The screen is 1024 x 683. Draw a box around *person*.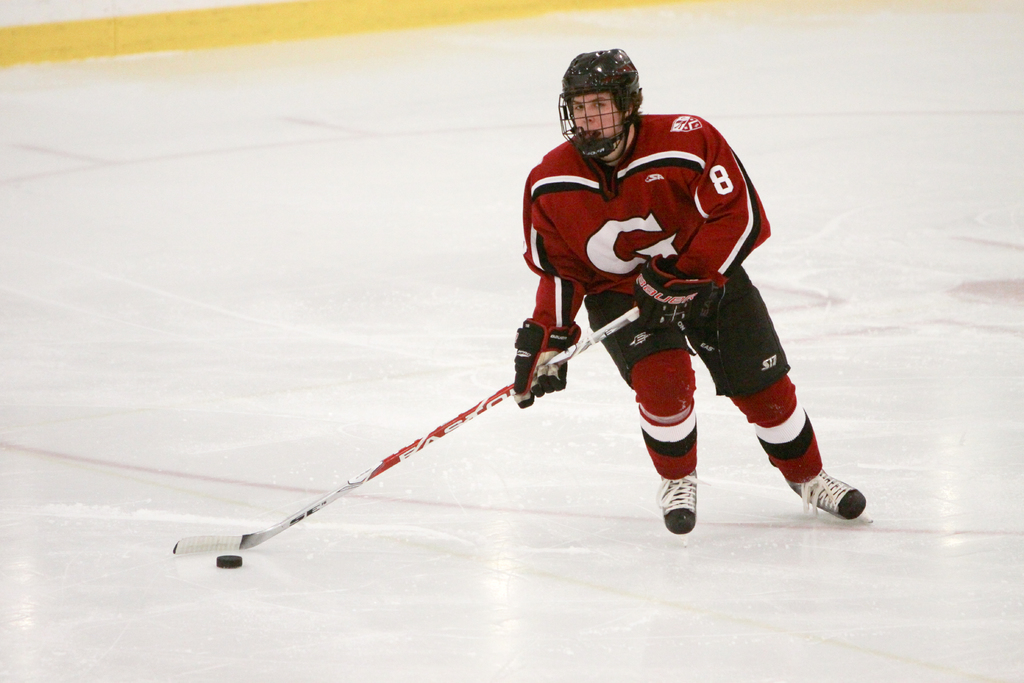
508,52,820,564.
